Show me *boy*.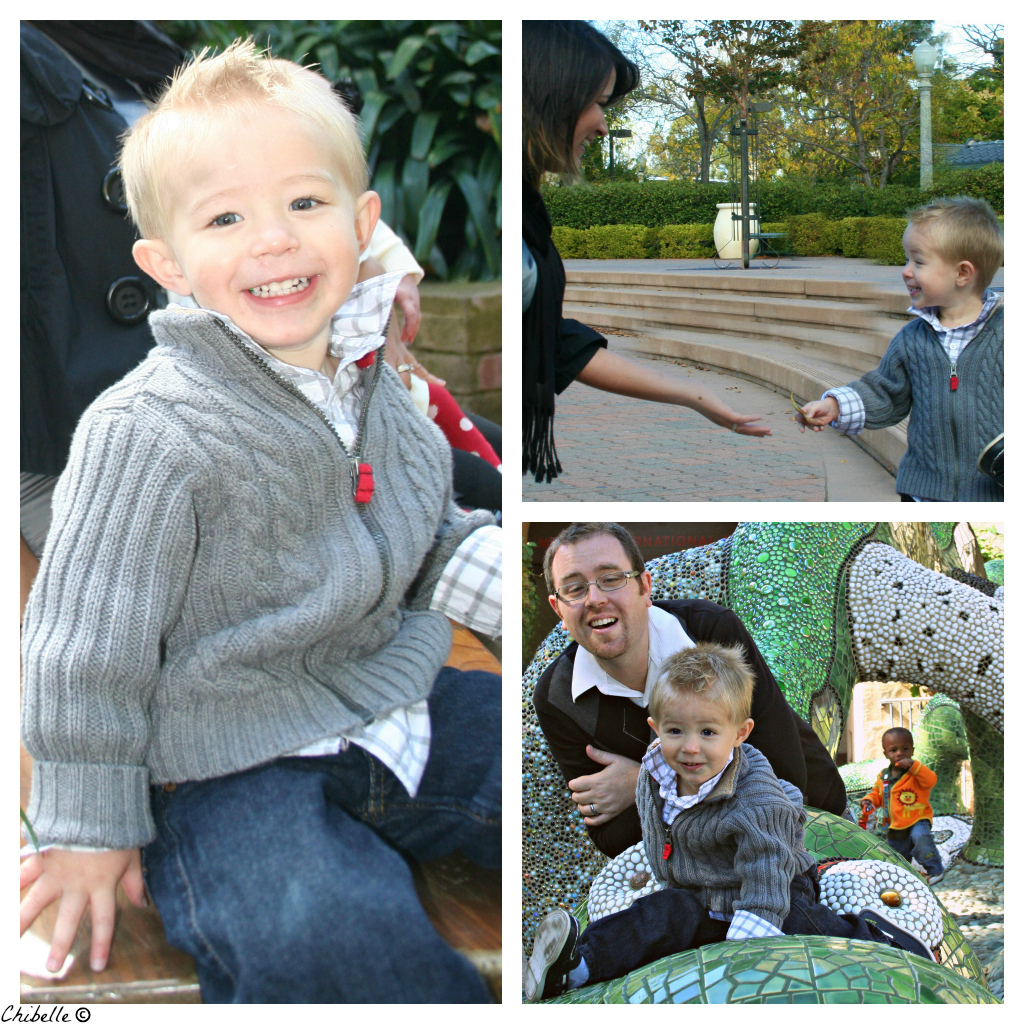
*boy* is here: left=860, top=728, right=944, bottom=871.
